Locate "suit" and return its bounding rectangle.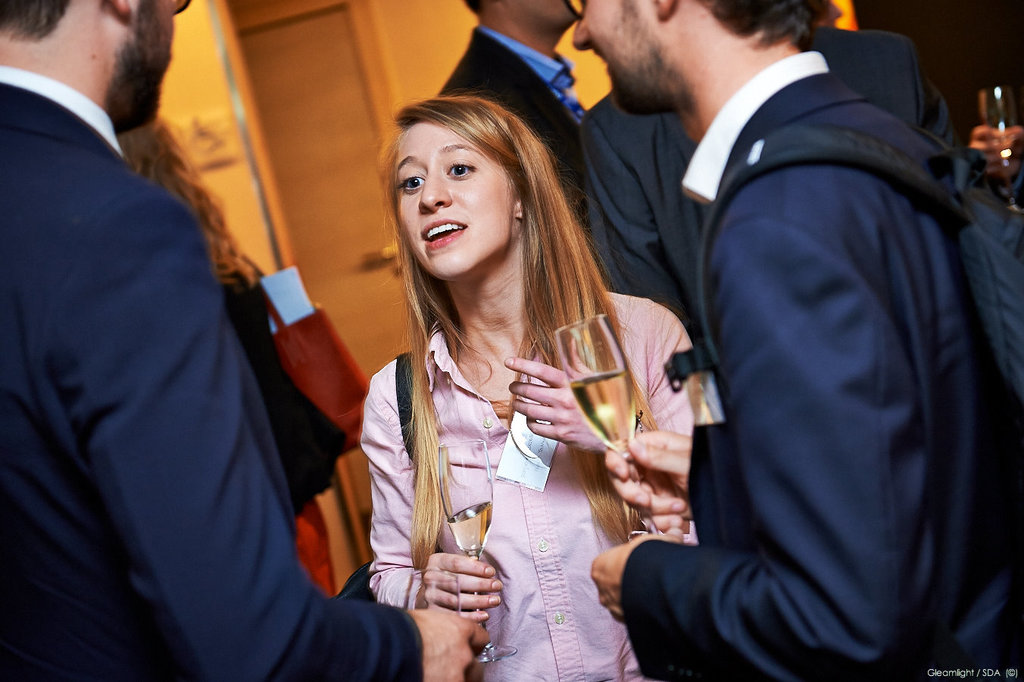
(x1=576, y1=24, x2=1005, y2=350).
